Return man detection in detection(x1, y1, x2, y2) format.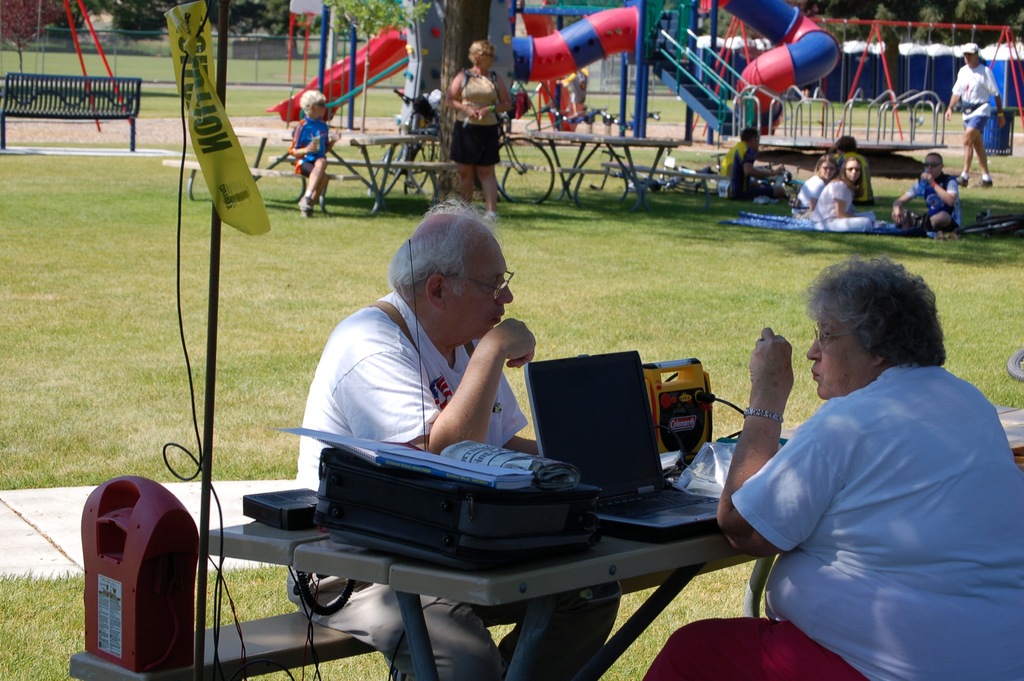
detection(554, 66, 588, 116).
